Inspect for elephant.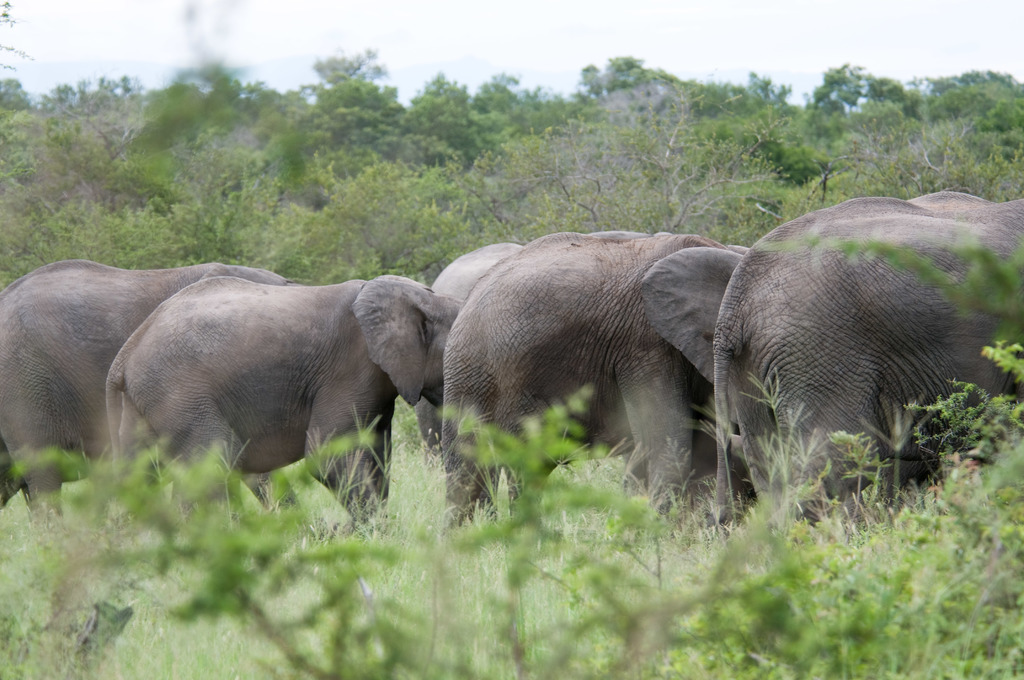
Inspection: {"left": 67, "top": 273, "right": 456, "bottom": 623}.
